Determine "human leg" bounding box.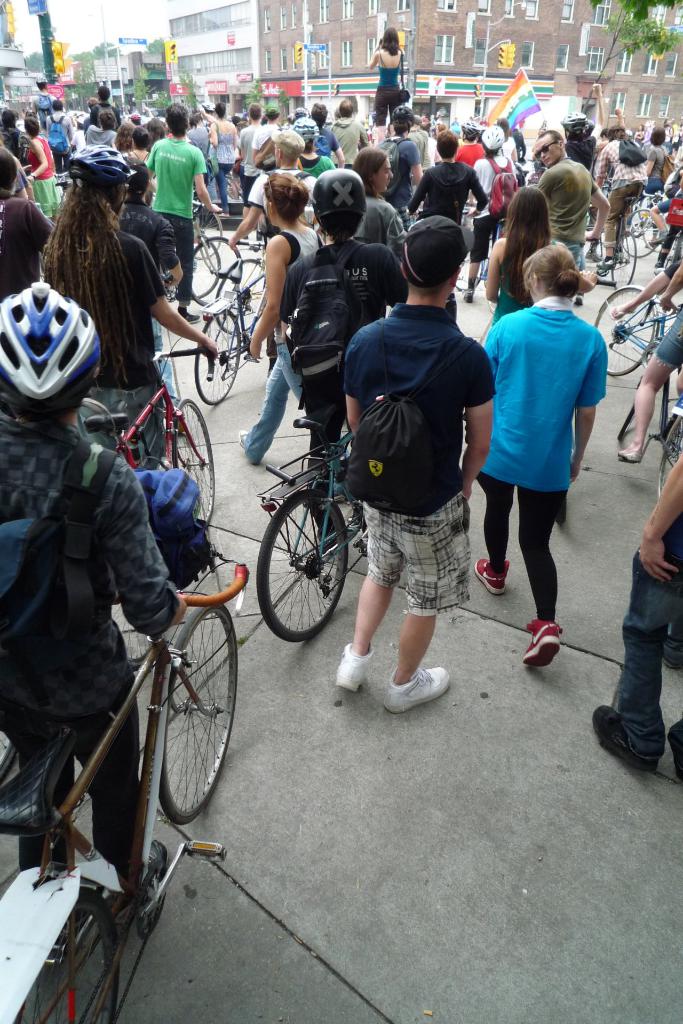
Determined: left=331, top=510, right=402, bottom=694.
